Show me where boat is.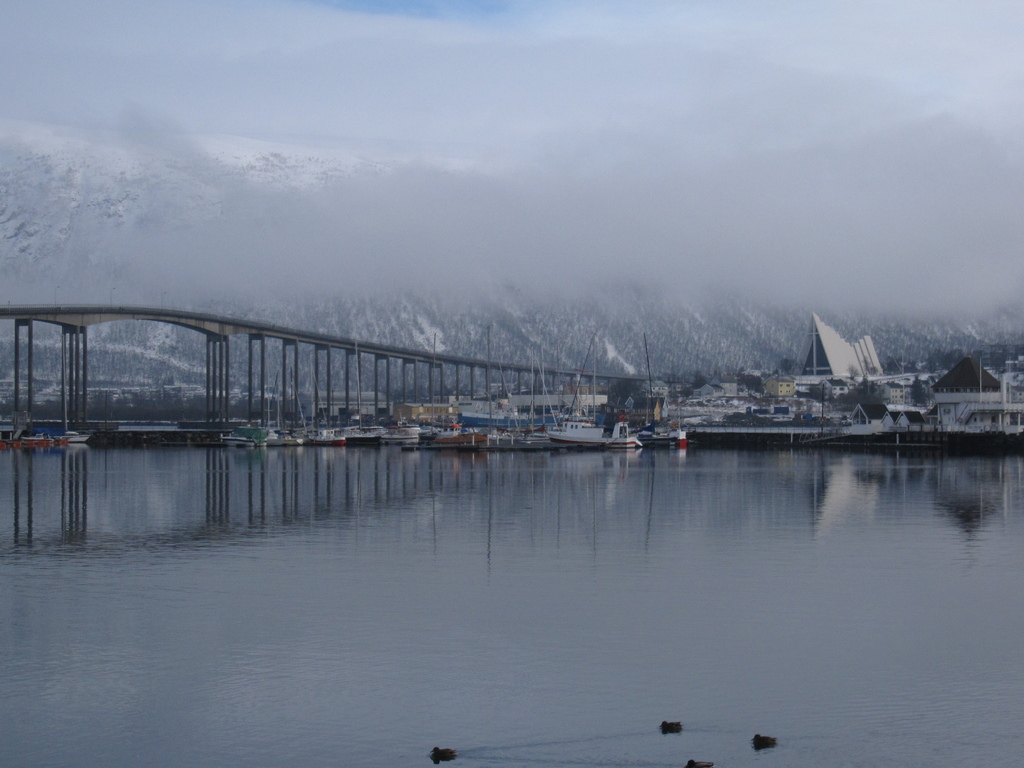
boat is at bbox=(52, 429, 92, 444).
